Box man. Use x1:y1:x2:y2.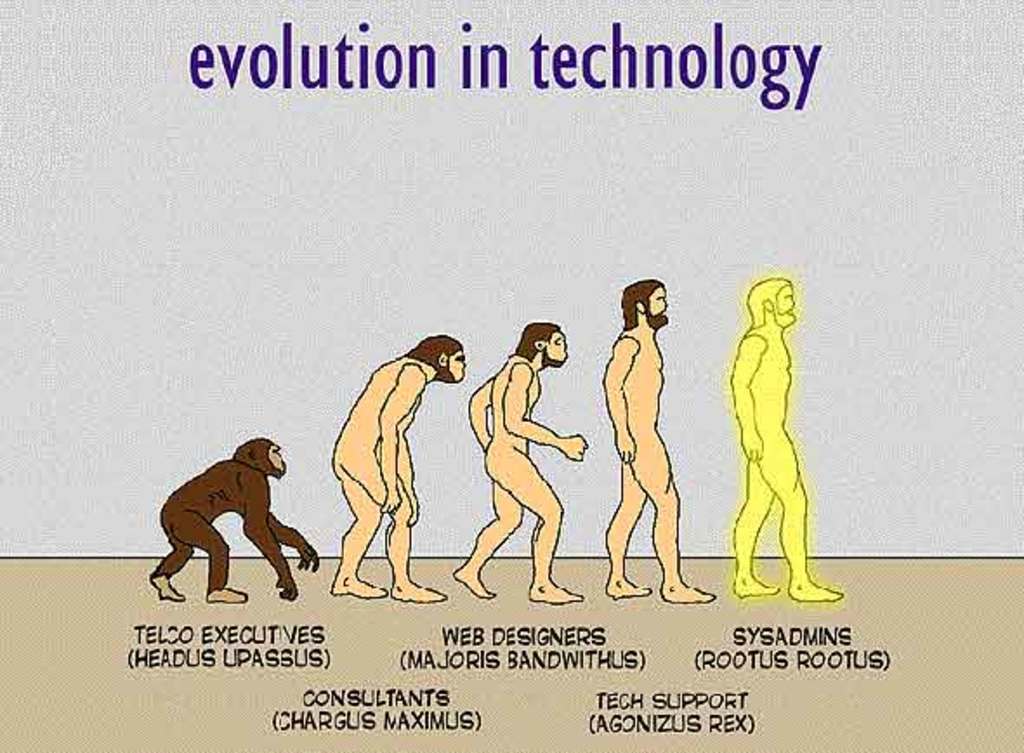
599:279:717:597.
